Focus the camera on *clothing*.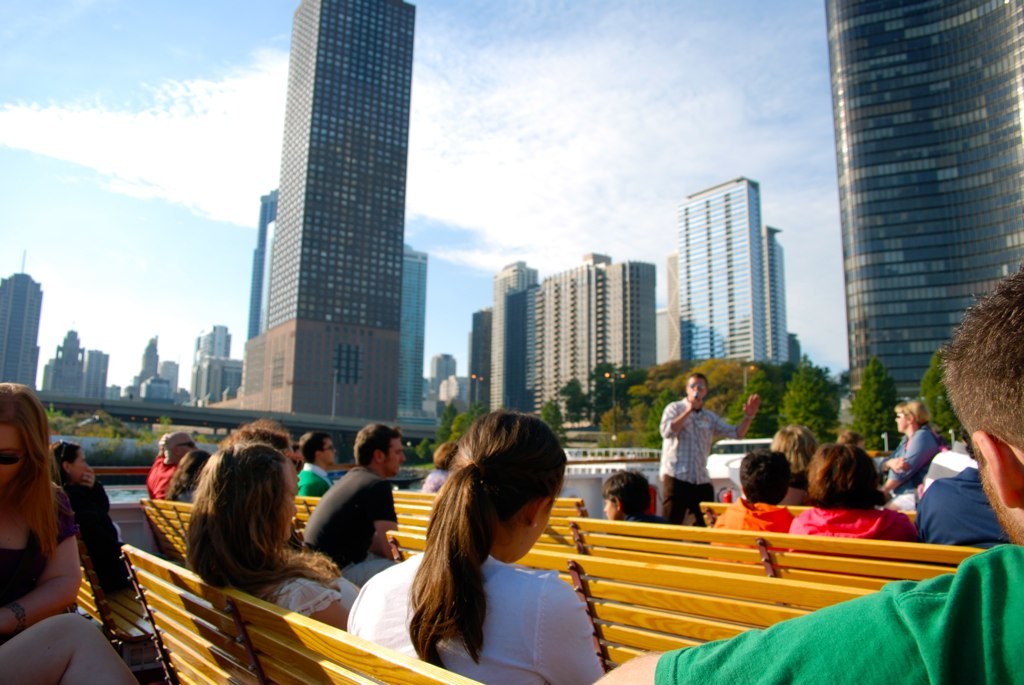
Focus region: x1=145 y1=453 x2=183 y2=502.
